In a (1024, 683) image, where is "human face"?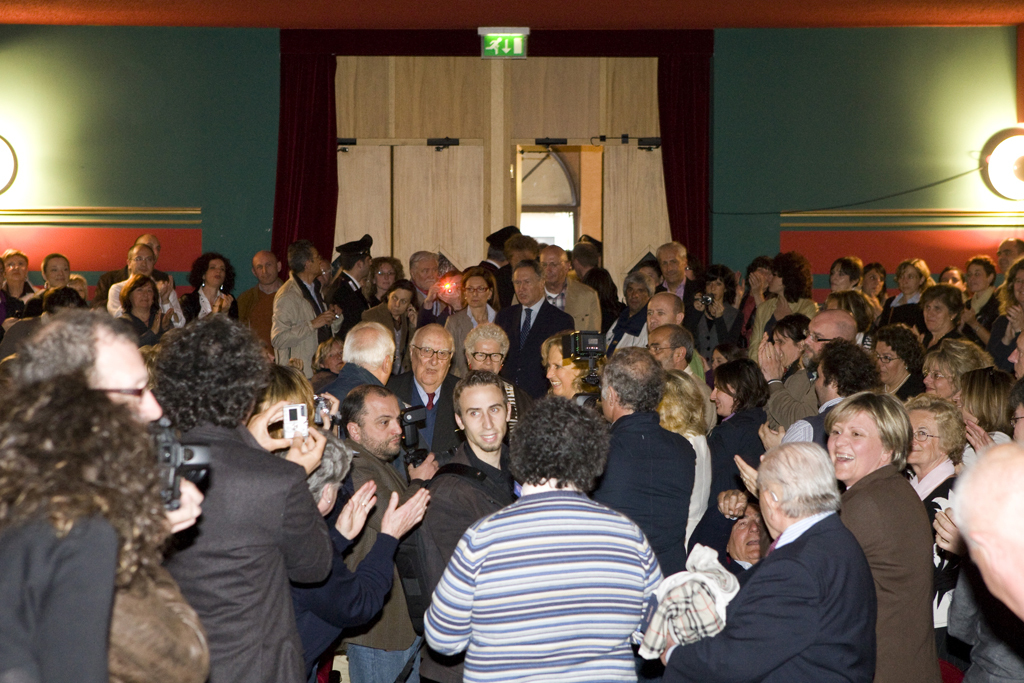
bbox=(132, 280, 155, 306).
